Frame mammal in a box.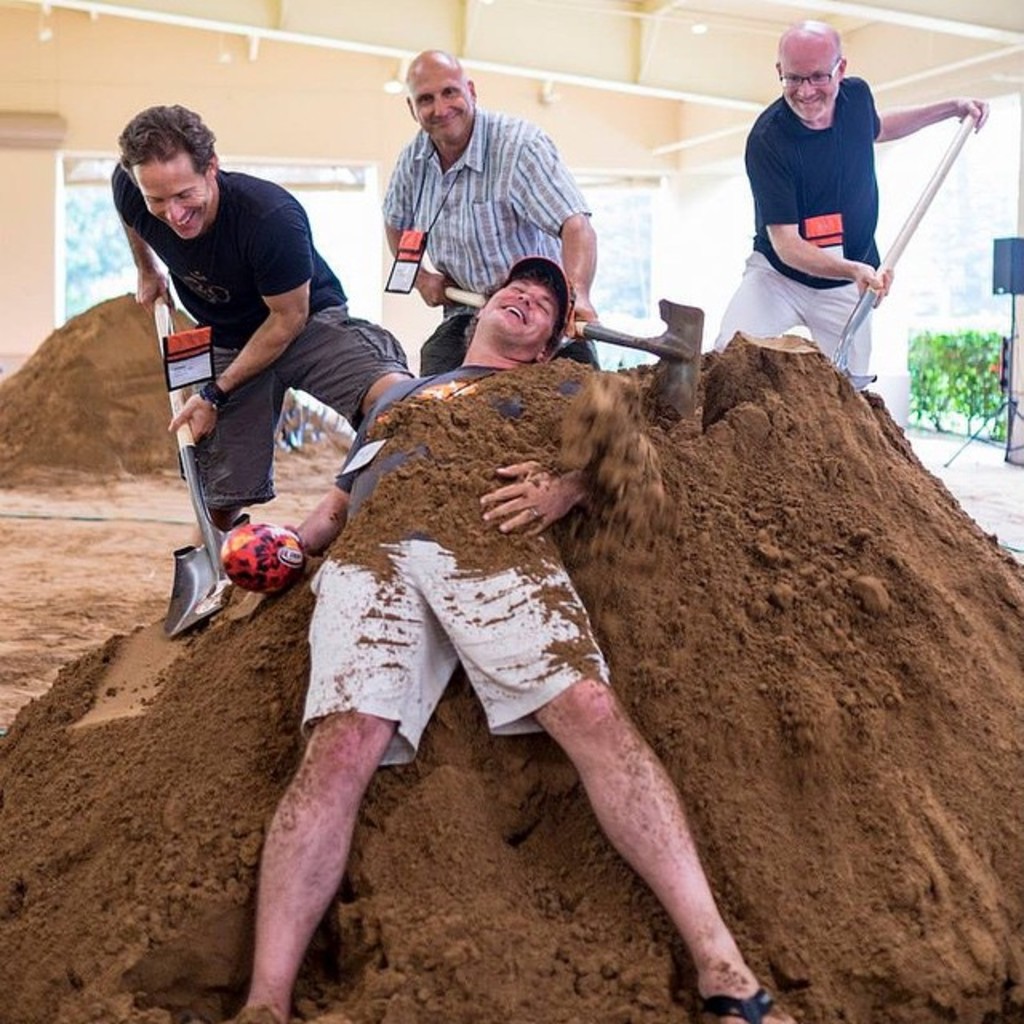
left=216, top=254, right=794, bottom=1022.
